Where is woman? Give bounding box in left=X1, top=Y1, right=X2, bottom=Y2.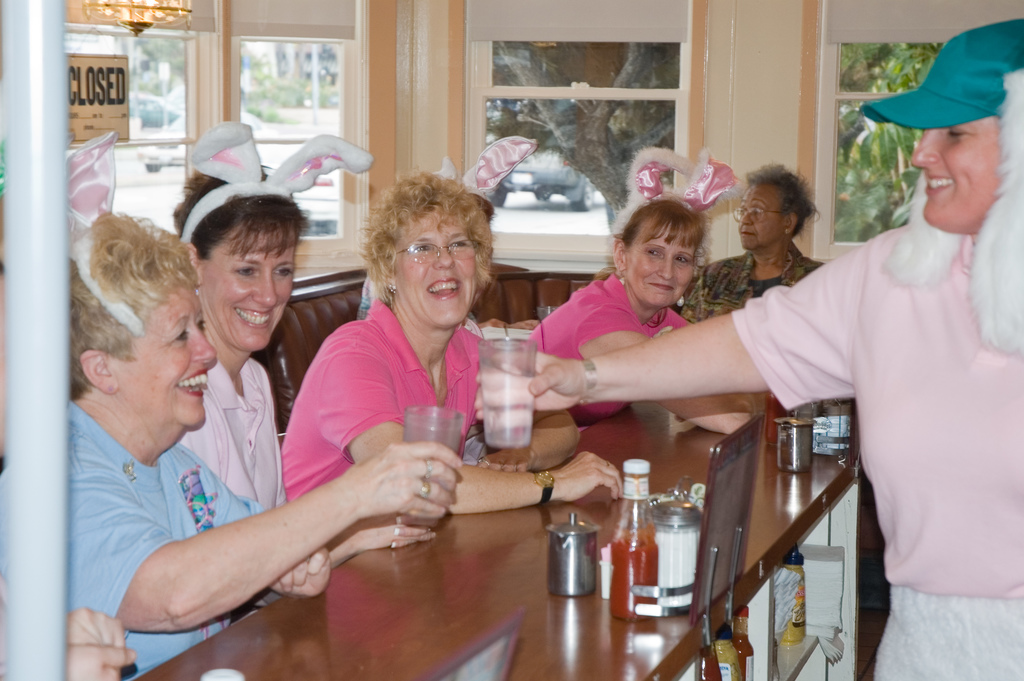
left=0, top=141, right=461, bottom=680.
